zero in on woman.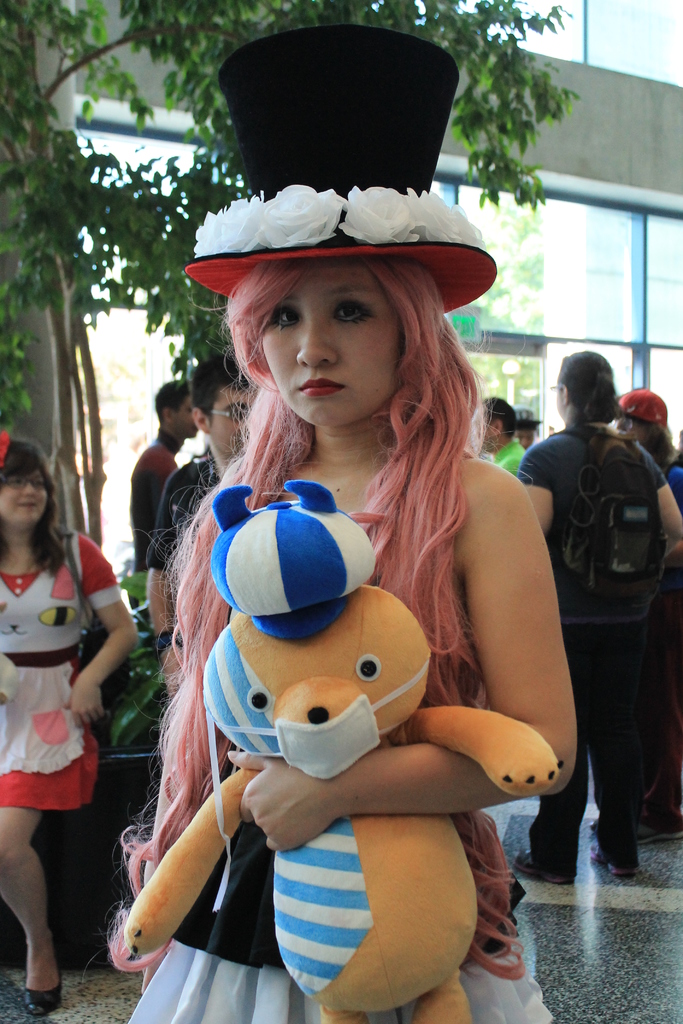
Zeroed in: 516 347 682 889.
